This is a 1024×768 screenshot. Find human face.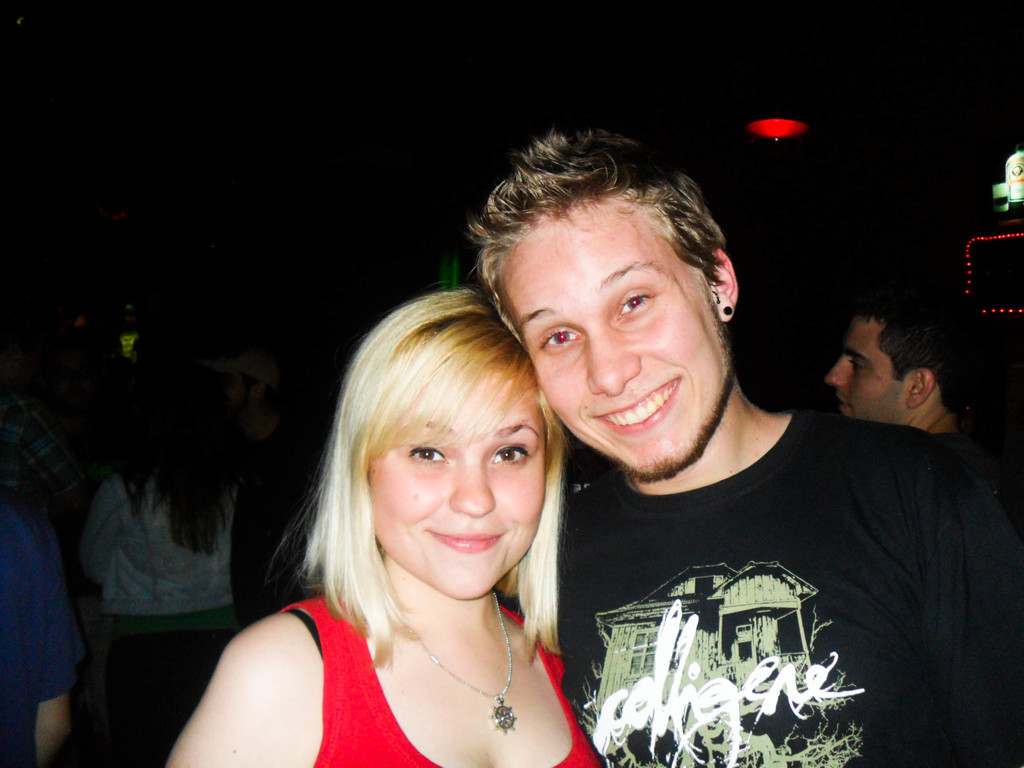
Bounding box: region(824, 325, 906, 426).
